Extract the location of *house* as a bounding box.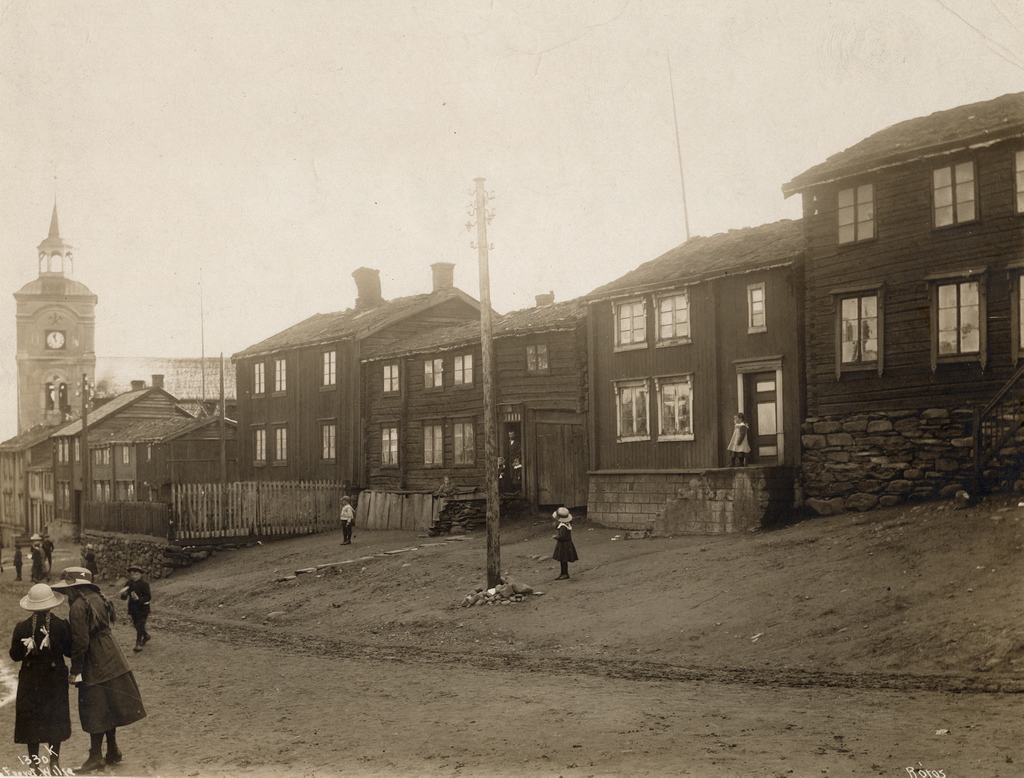
bbox=(595, 220, 804, 544).
